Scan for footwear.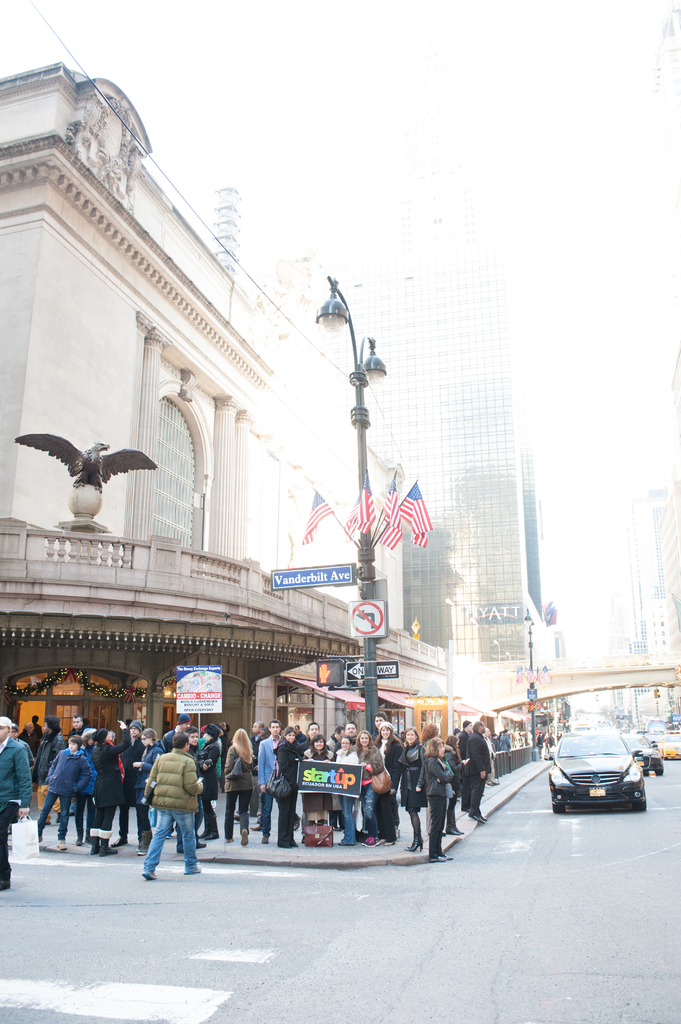
Scan result: bbox=[401, 829, 422, 851].
